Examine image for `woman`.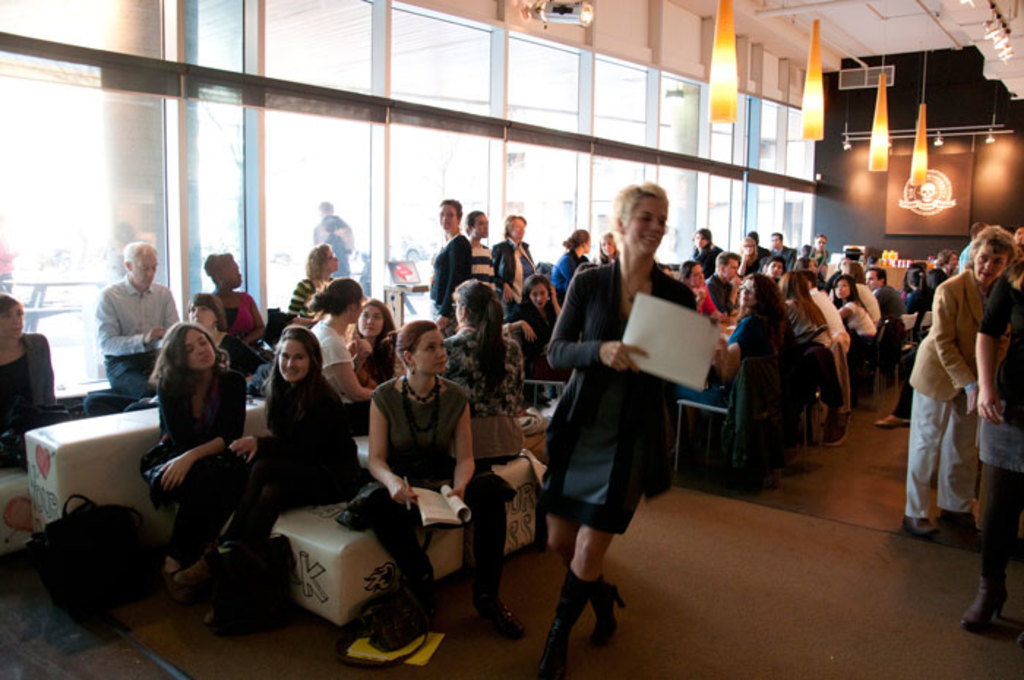
Examination result: {"left": 898, "top": 269, "right": 939, "bottom": 314}.
